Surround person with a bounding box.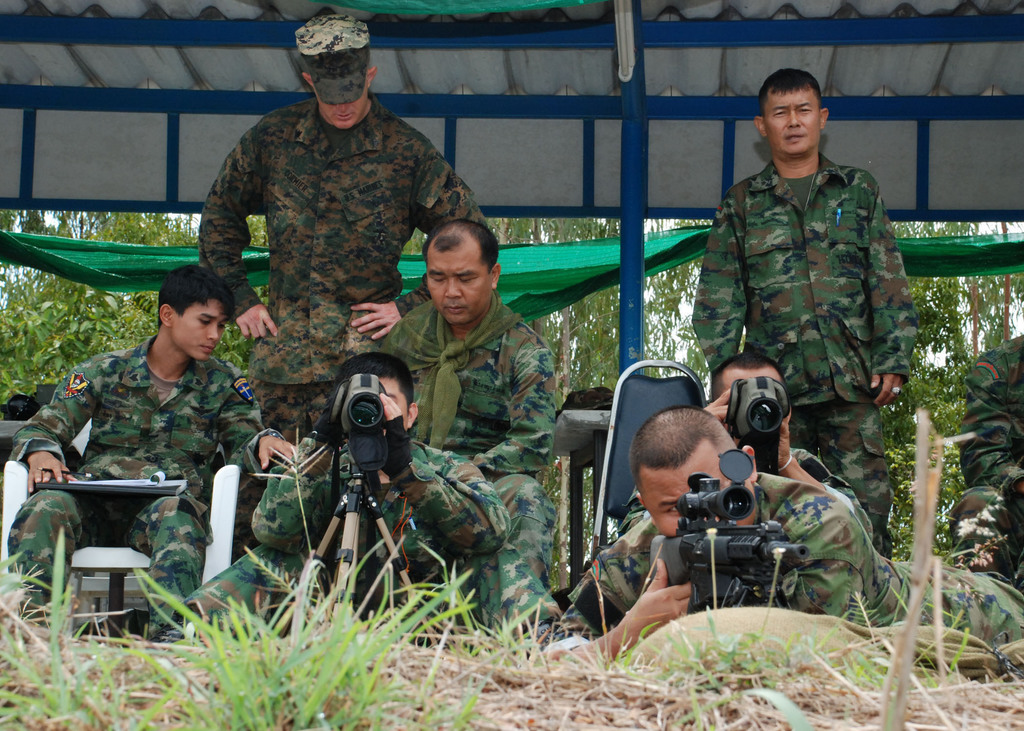
954, 327, 1023, 548.
